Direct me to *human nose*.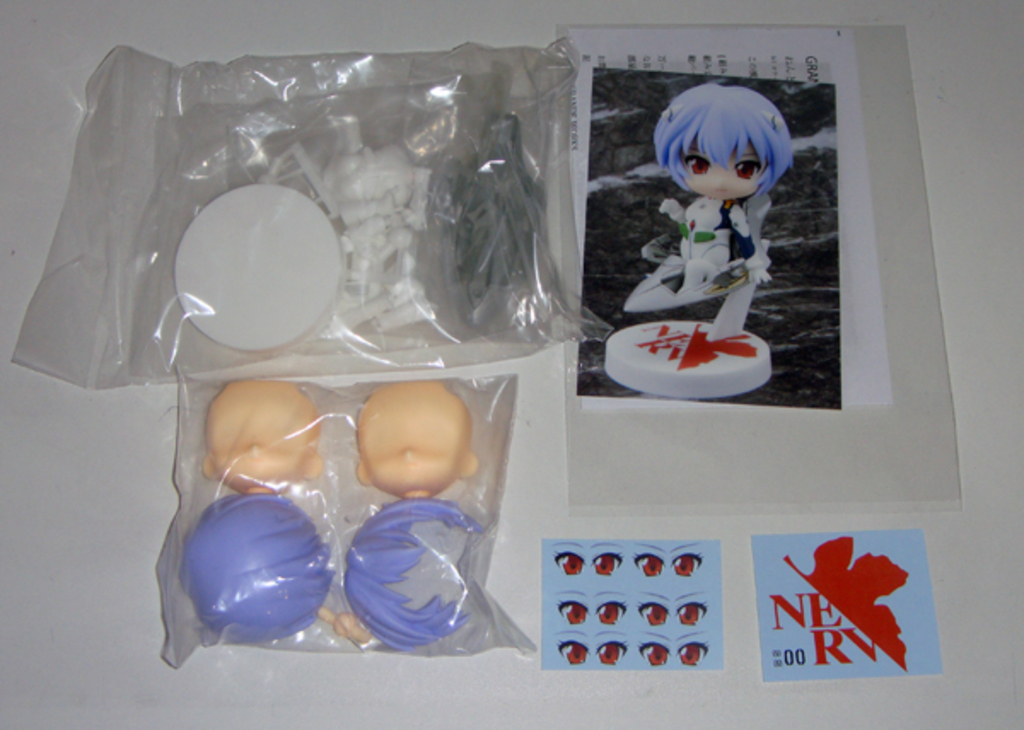
Direction: [x1=708, y1=171, x2=730, y2=191].
